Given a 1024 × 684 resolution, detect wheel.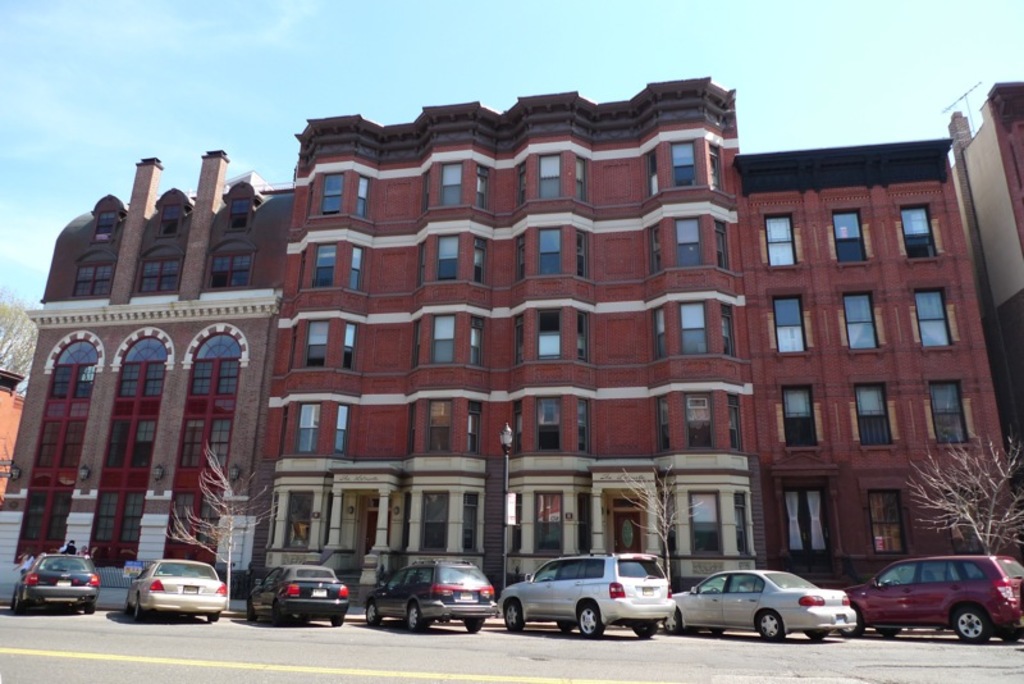
273 606 279 625.
